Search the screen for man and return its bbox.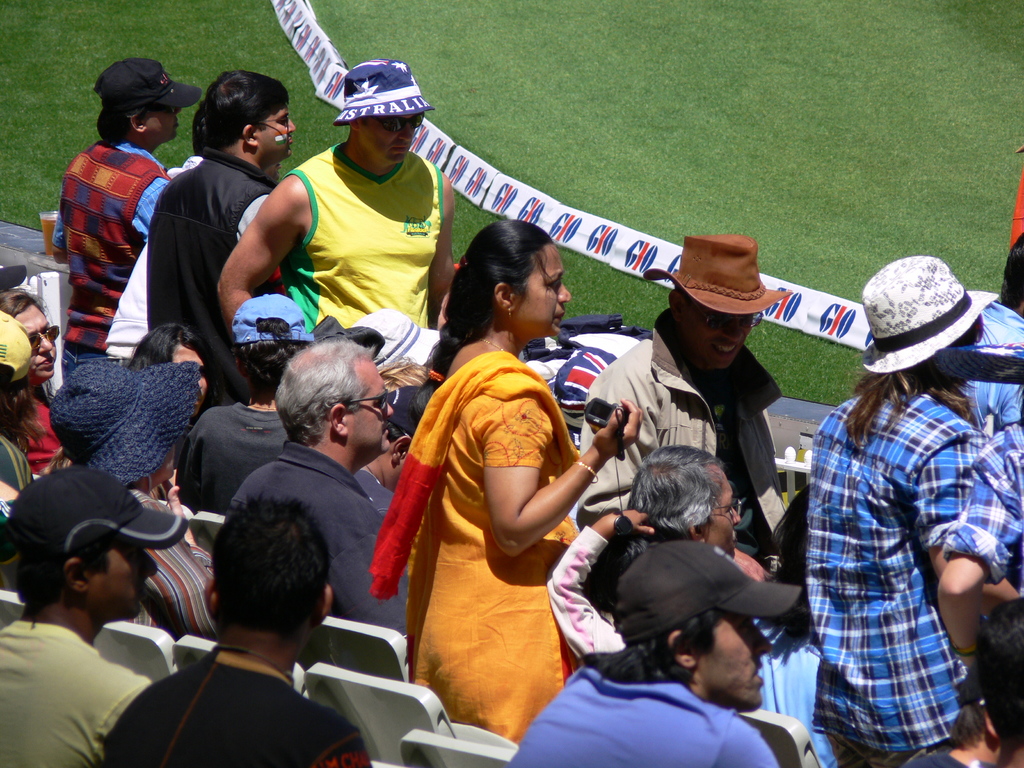
Found: [x1=0, y1=308, x2=35, y2=490].
